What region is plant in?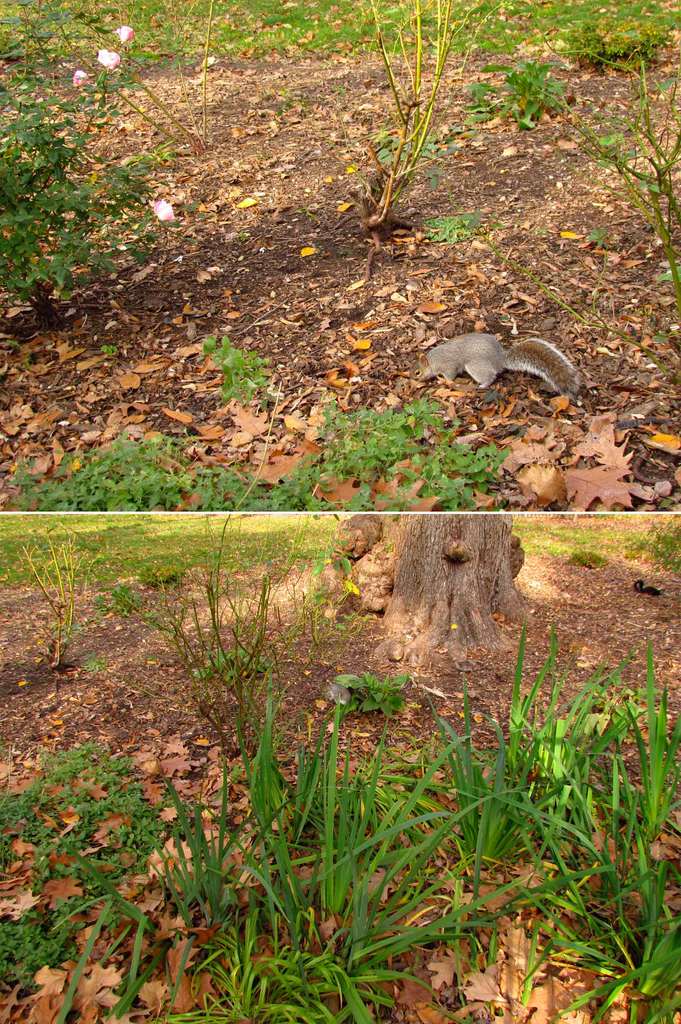
rect(422, 209, 489, 252).
